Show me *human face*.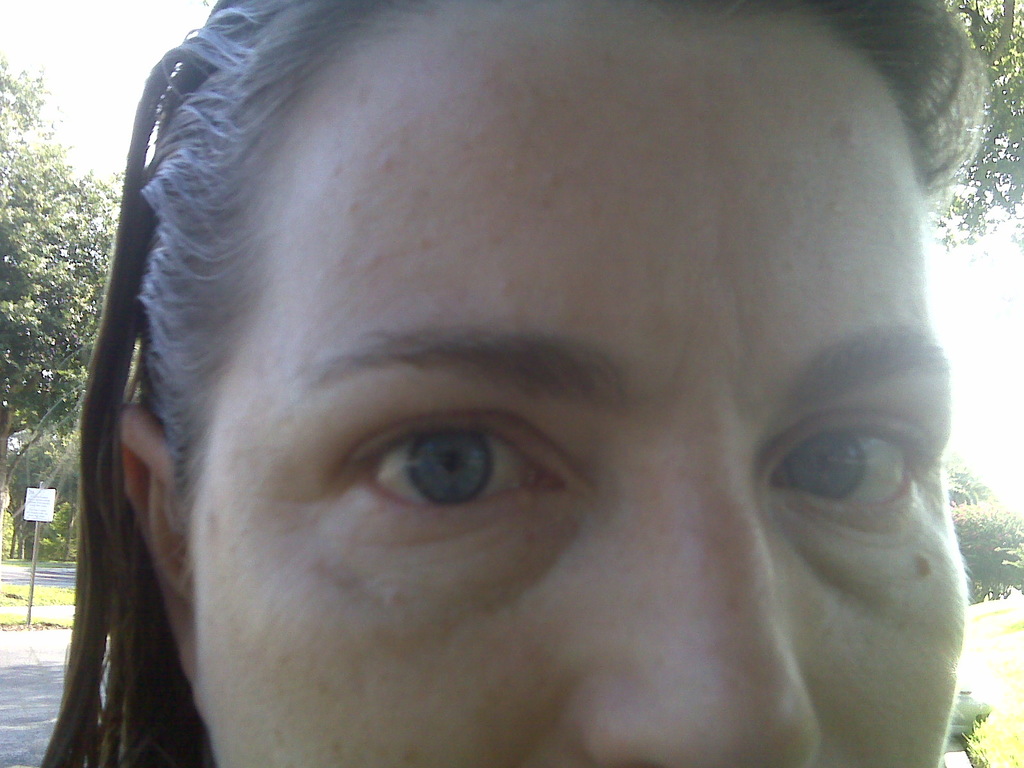
*human face* is here: <box>187,0,970,767</box>.
